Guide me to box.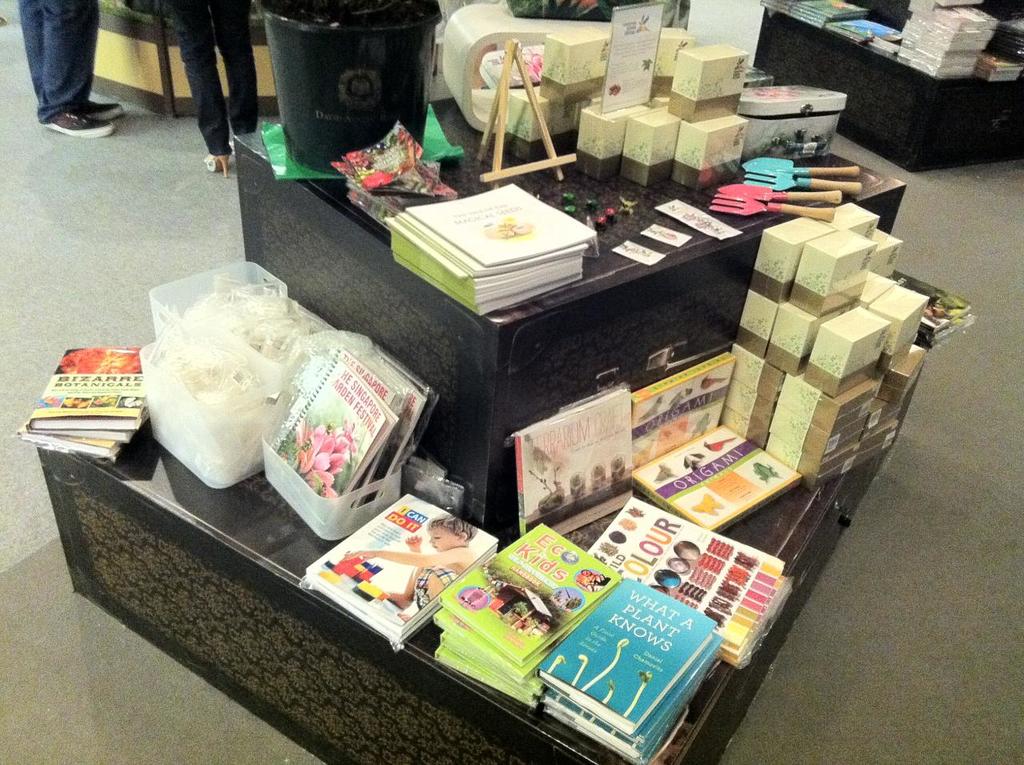
Guidance: 615 103 679 190.
